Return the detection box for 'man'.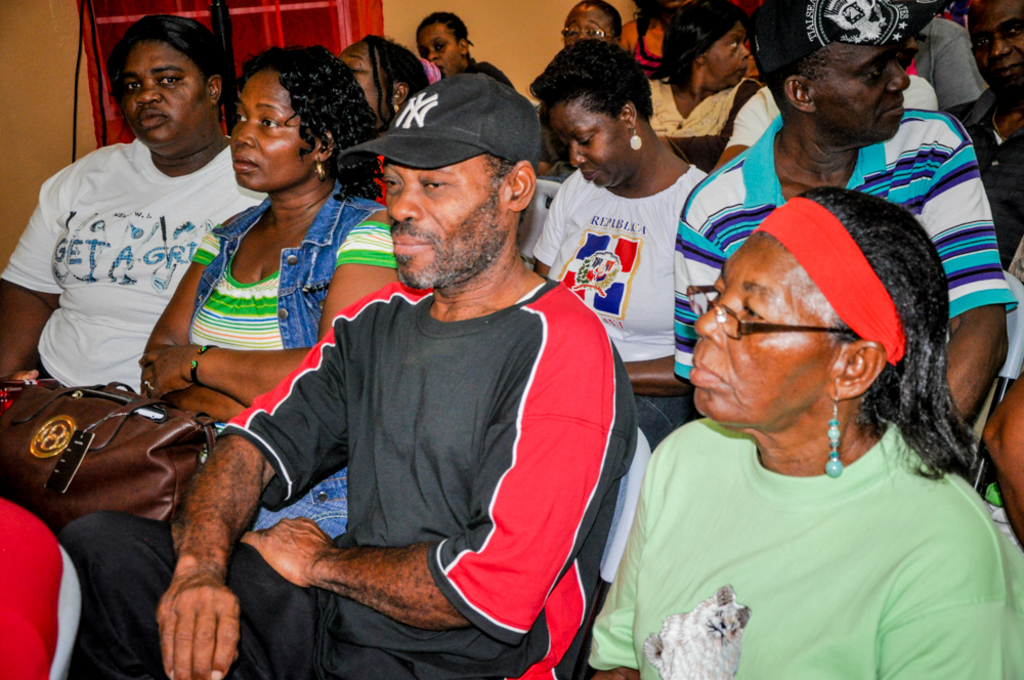
locate(53, 79, 643, 679).
